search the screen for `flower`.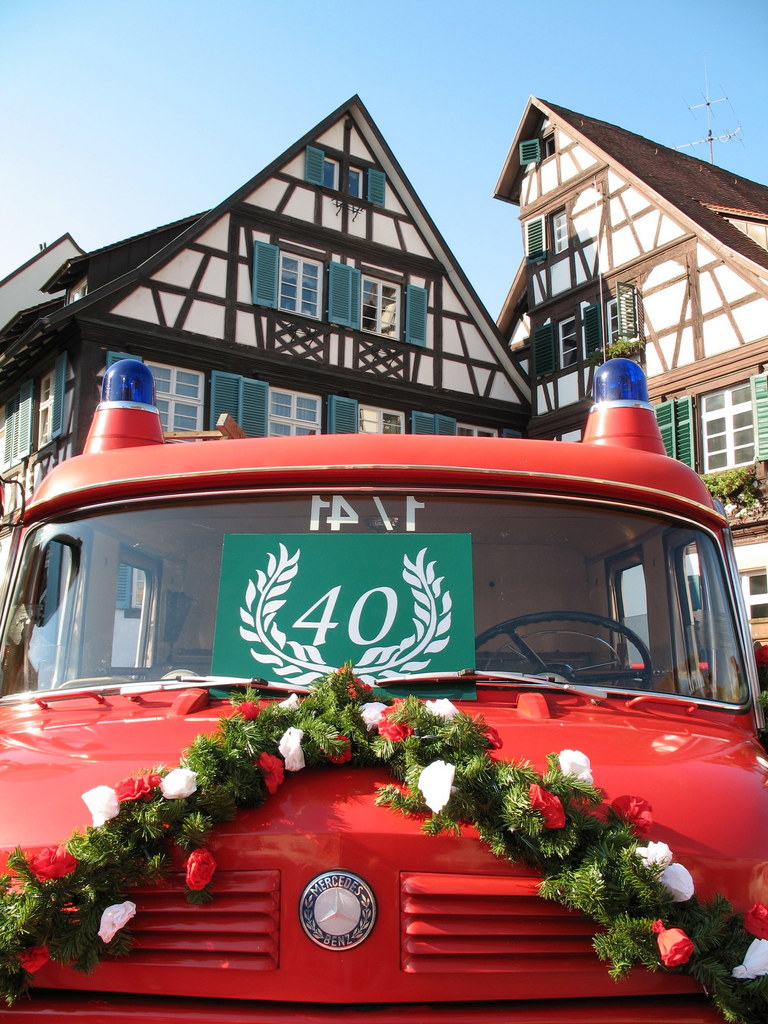
Found at rect(374, 719, 410, 748).
